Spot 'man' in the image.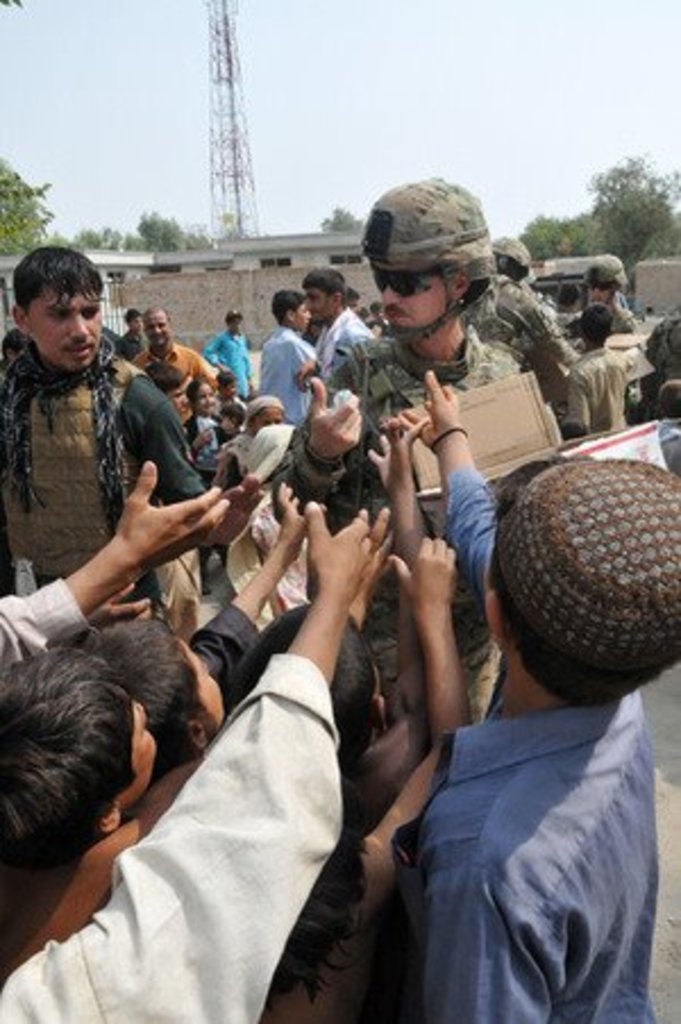
'man' found at locate(197, 309, 284, 406).
